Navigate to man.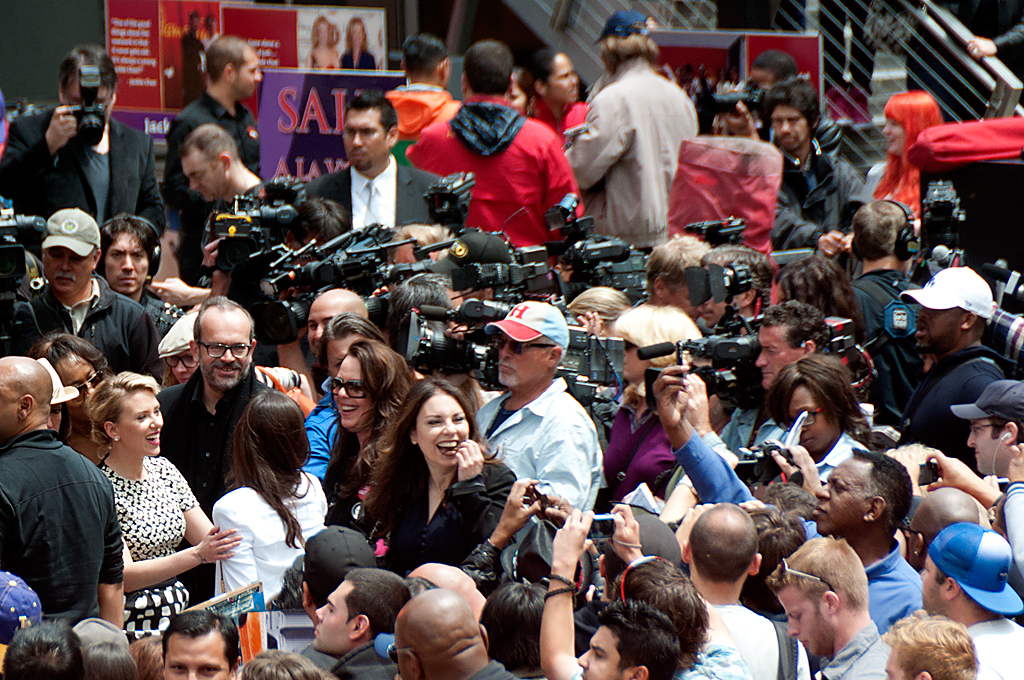
Navigation target: pyautogui.locateOnScreen(8, 355, 127, 655).
